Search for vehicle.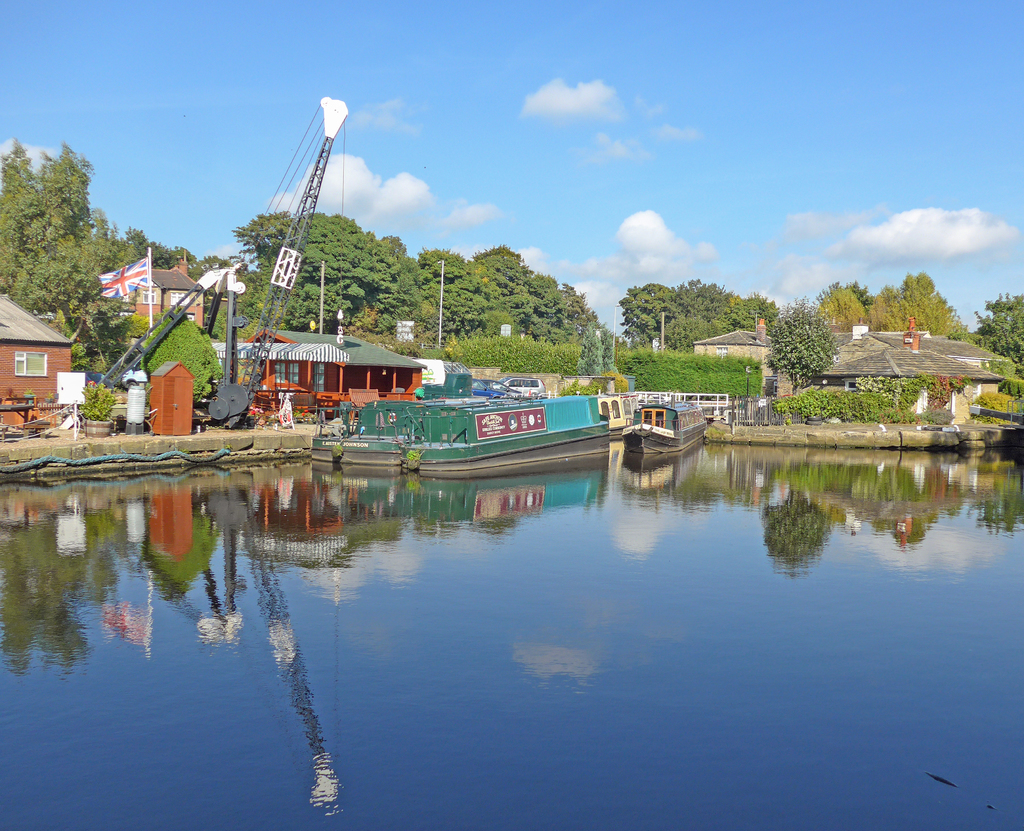
Found at [623,402,713,458].
